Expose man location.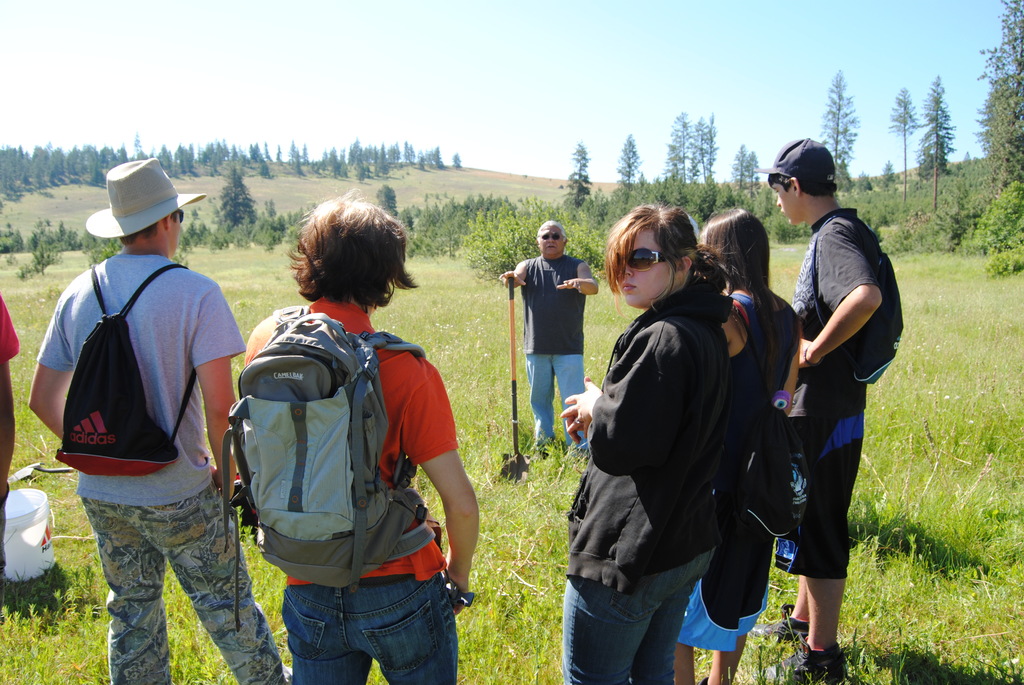
Exposed at pyautogui.locateOnScreen(500, 216, 598, 456).
